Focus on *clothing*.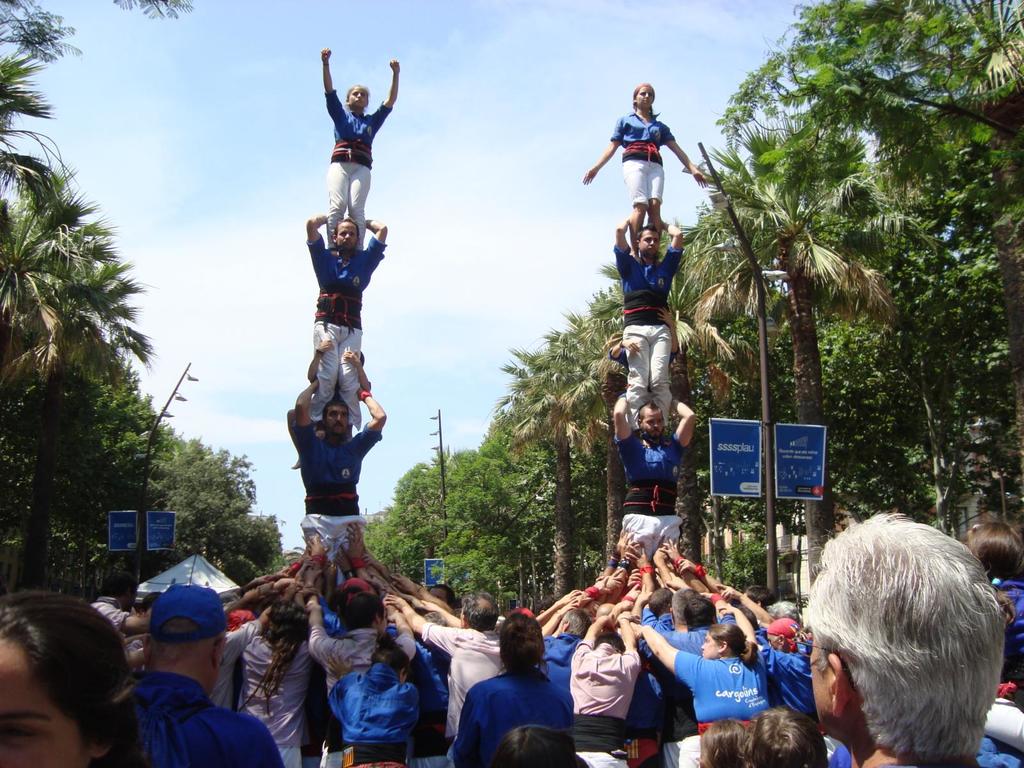
Focused at [left=572, top=643, right=646, bottom=767].
